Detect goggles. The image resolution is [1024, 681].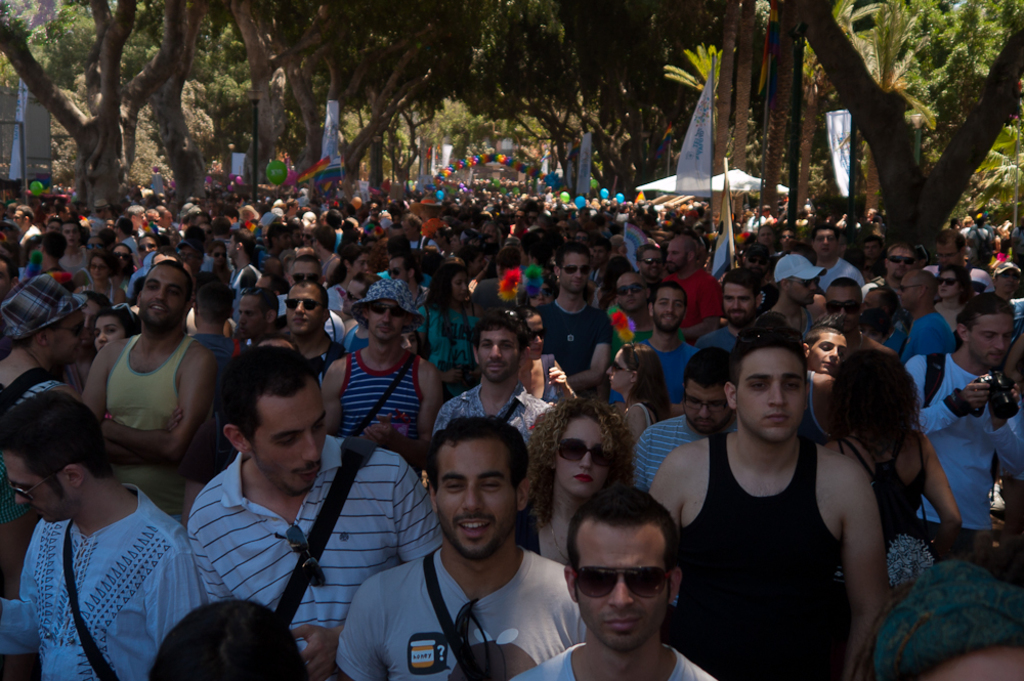
<box>785,278,819,289</box>.
